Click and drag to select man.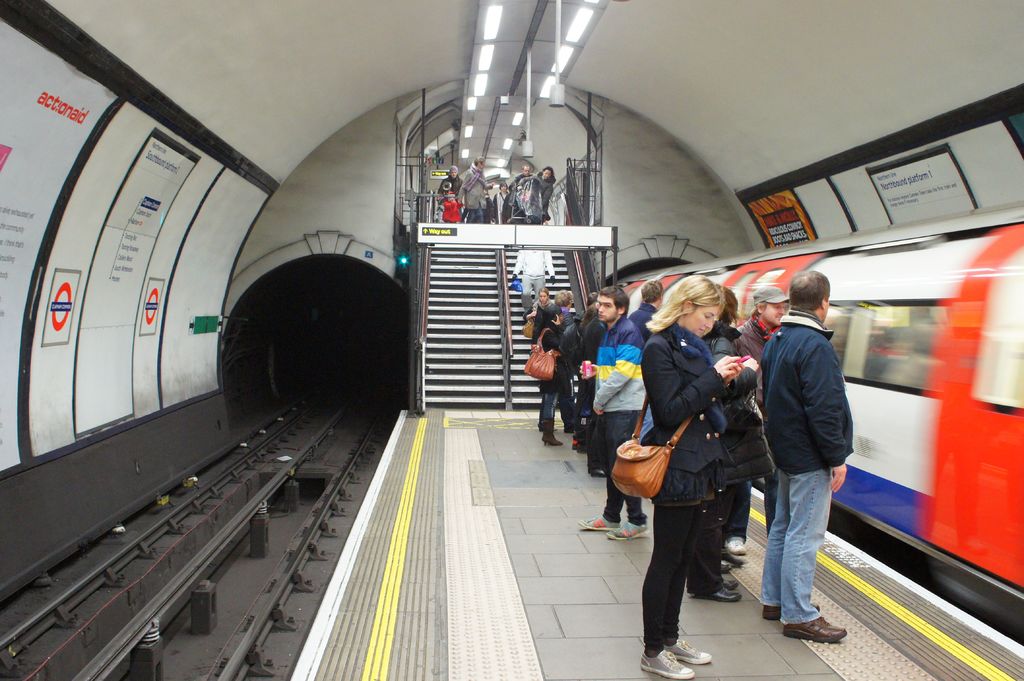
Selection: <region>576, 287, 650, 540</region>.
